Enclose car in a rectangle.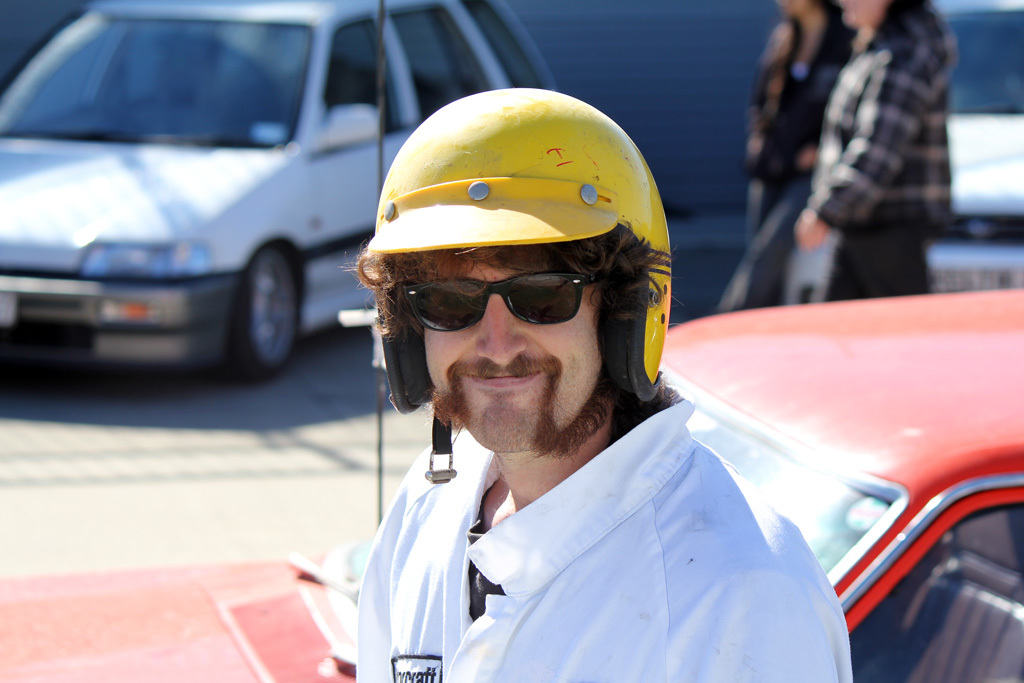
pyautogui.locateOnScreen(0, 0, 531, 376).
